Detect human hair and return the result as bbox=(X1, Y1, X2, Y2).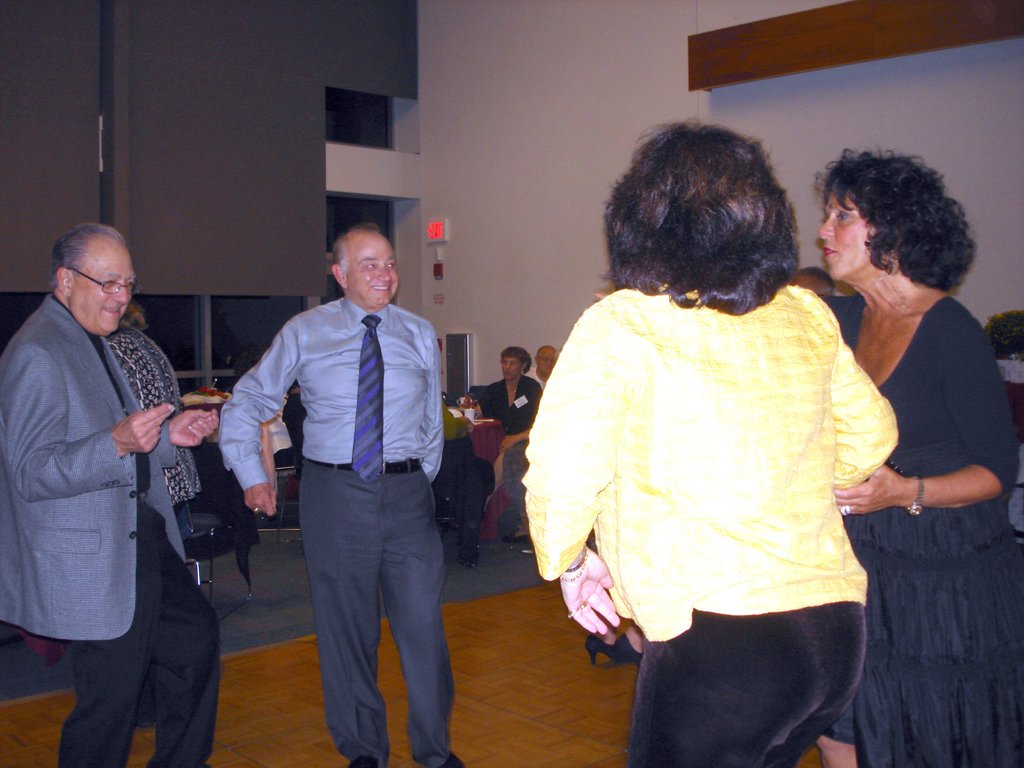
bbox=(592, 108, 810, 306).
